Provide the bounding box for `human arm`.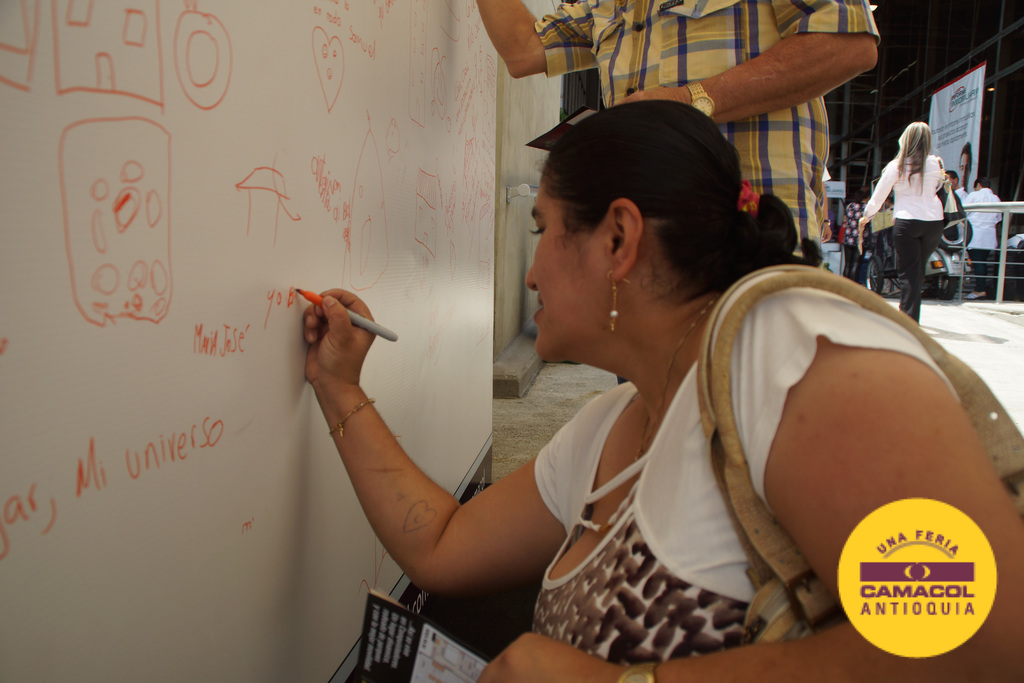
609:0:886:129.
